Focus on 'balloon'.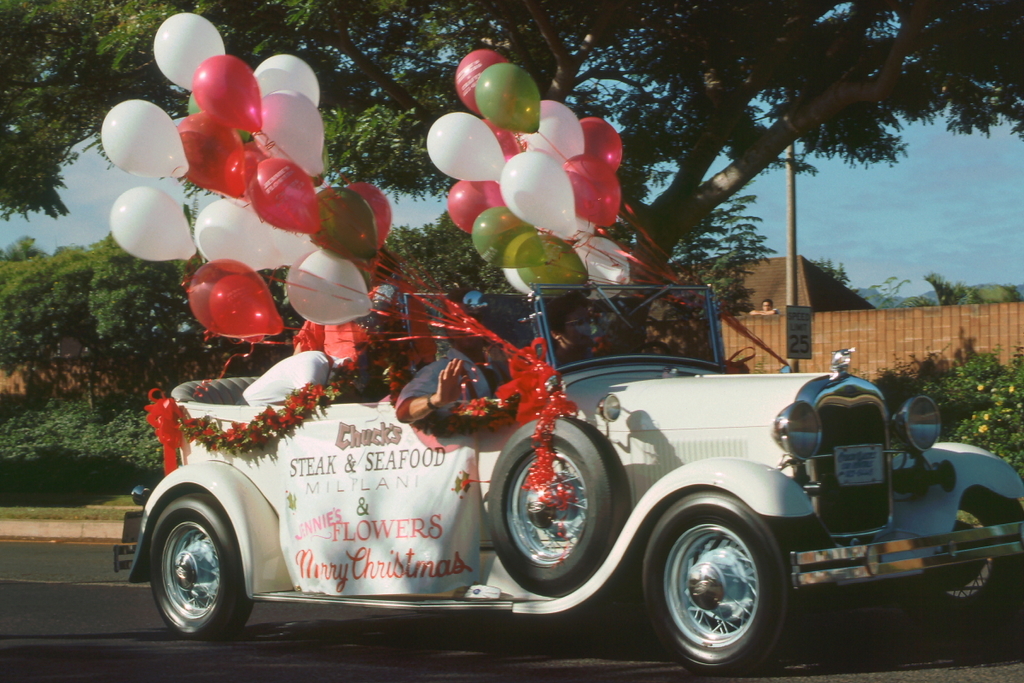
Focused at BBox(253, 52, 321, 107).
